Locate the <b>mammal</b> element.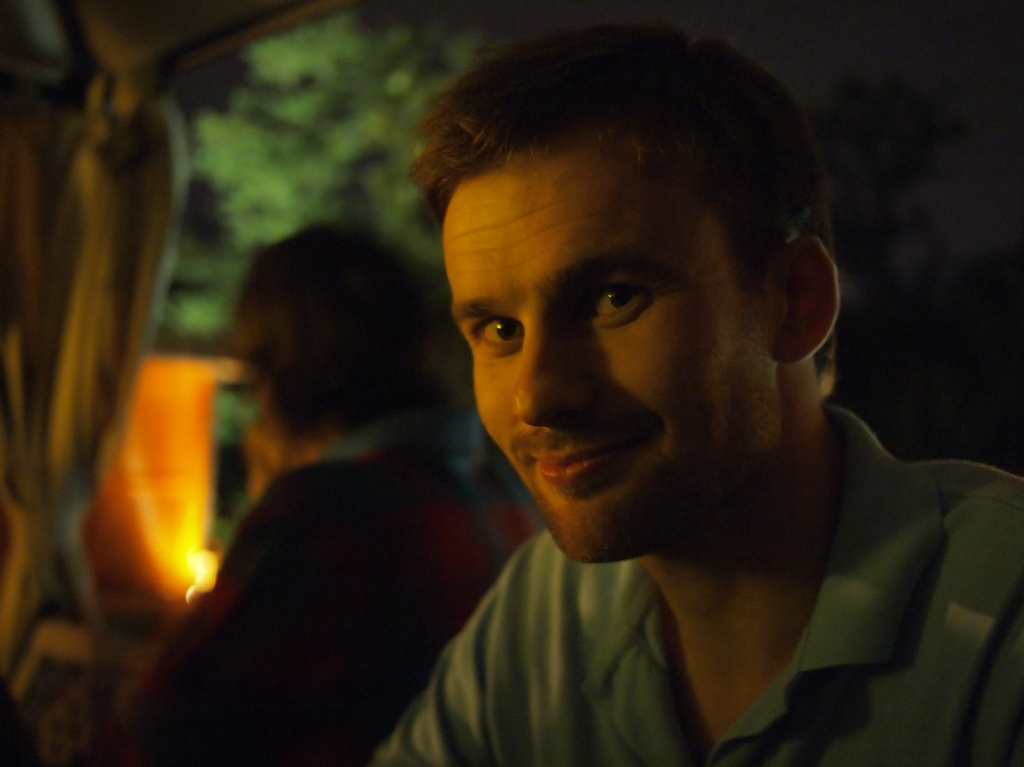
Element bbox: 272:35:1011:766.
